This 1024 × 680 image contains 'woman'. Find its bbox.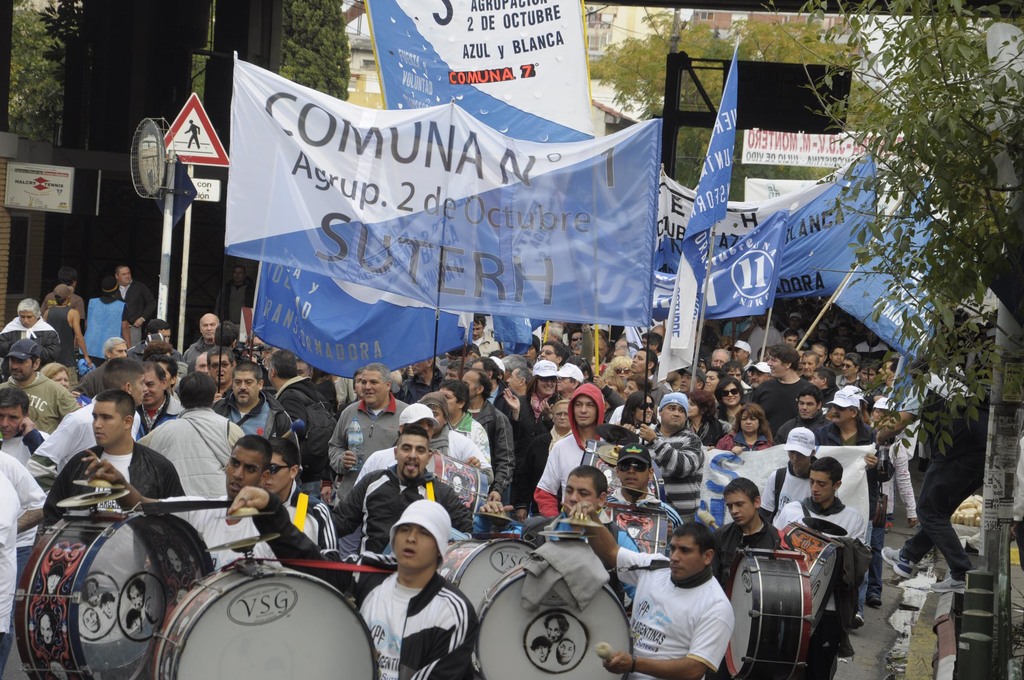
box=[45, 364, 86, 408].
